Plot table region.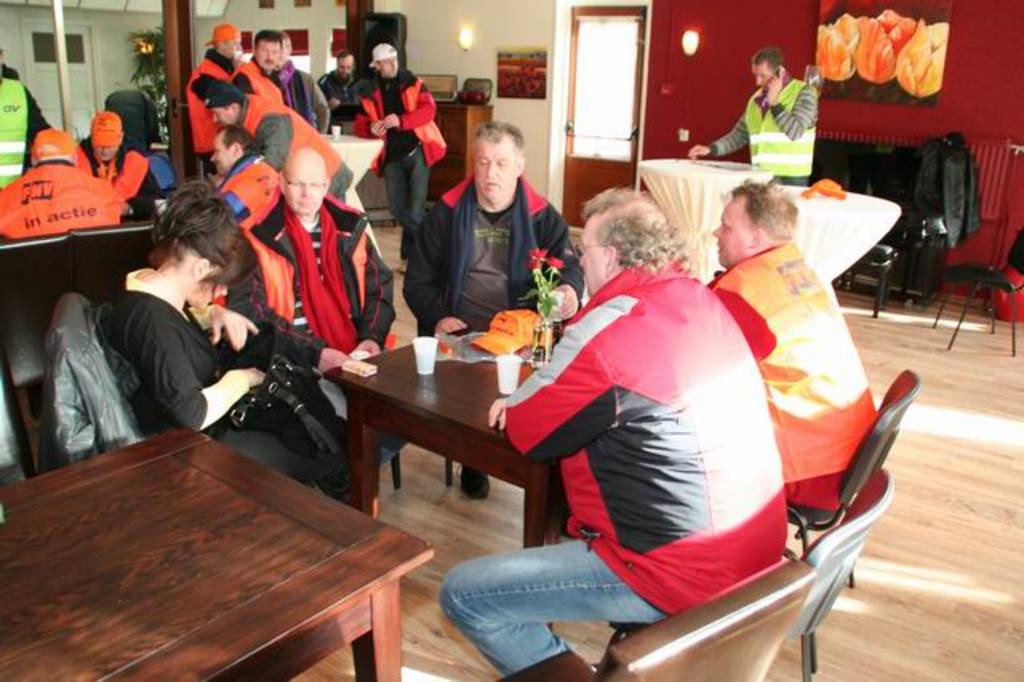
Plotted at region(622, 155, 770, 283).
